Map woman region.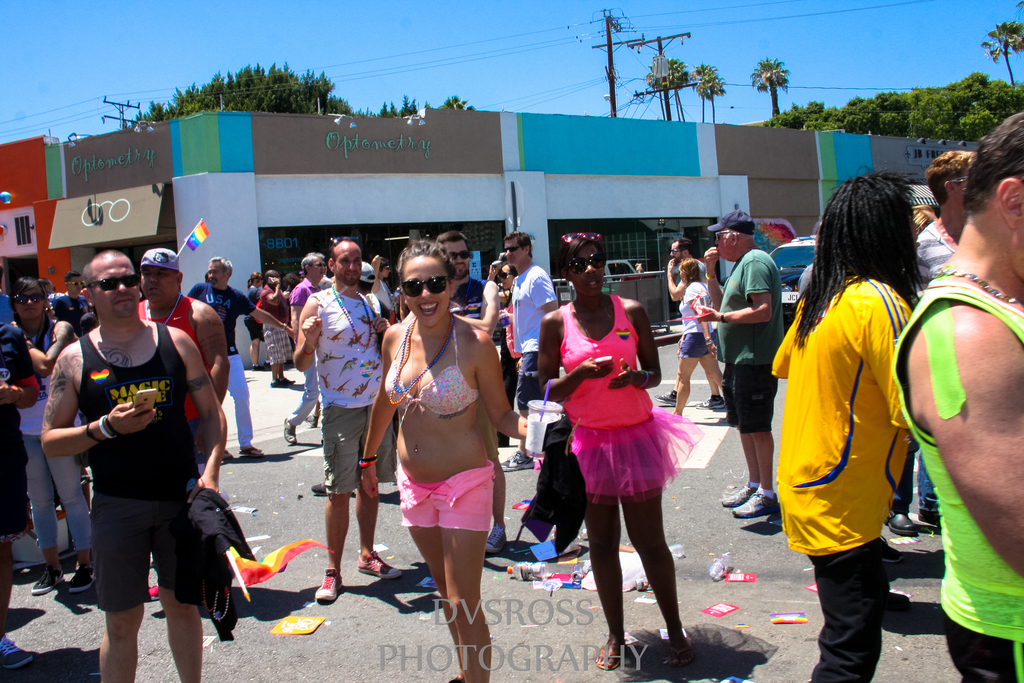
Mapped to [left=243, top=272, right=266, bottom=372].
